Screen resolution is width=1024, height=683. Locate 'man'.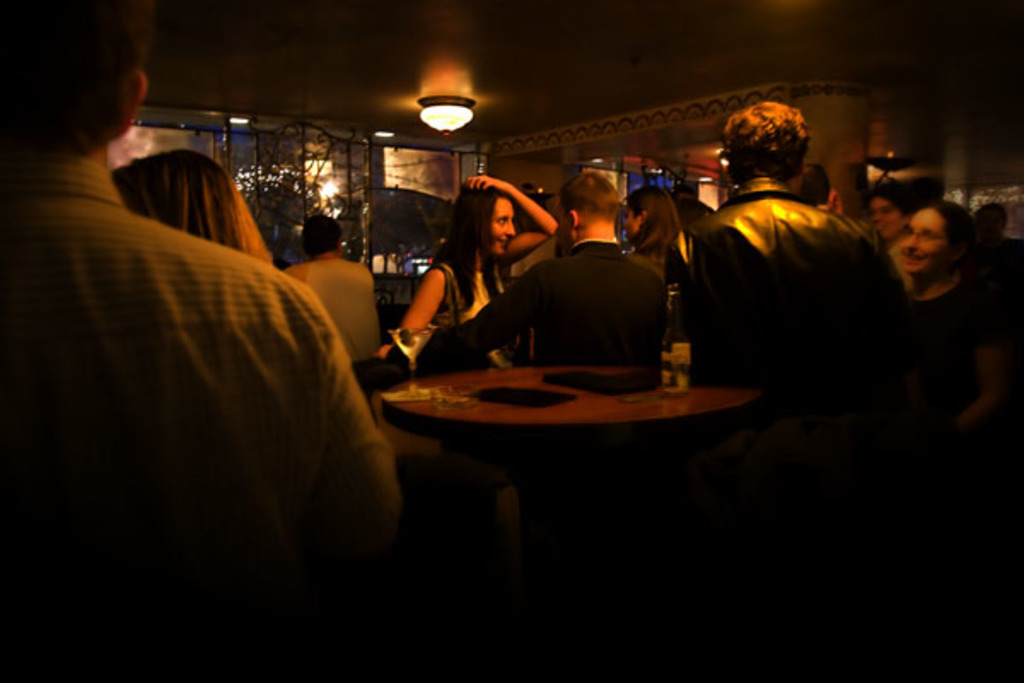
<box>0,0,398,681</box>.
